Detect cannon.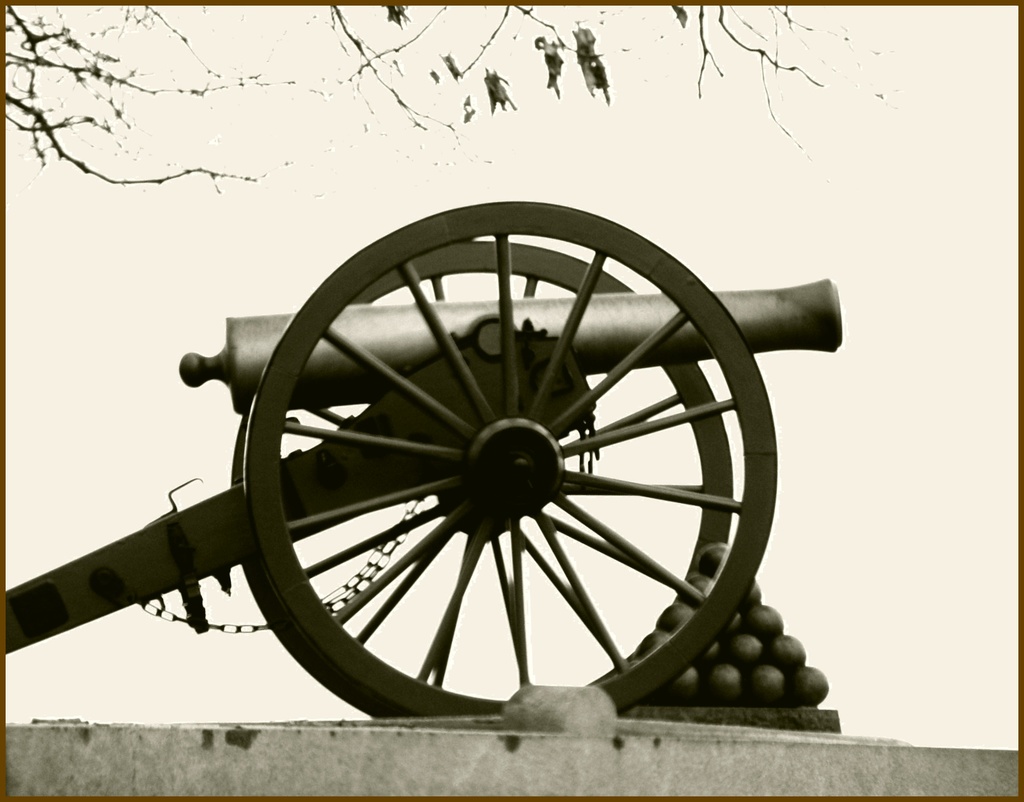
Detected at crop(3, 200, 842, 721).
